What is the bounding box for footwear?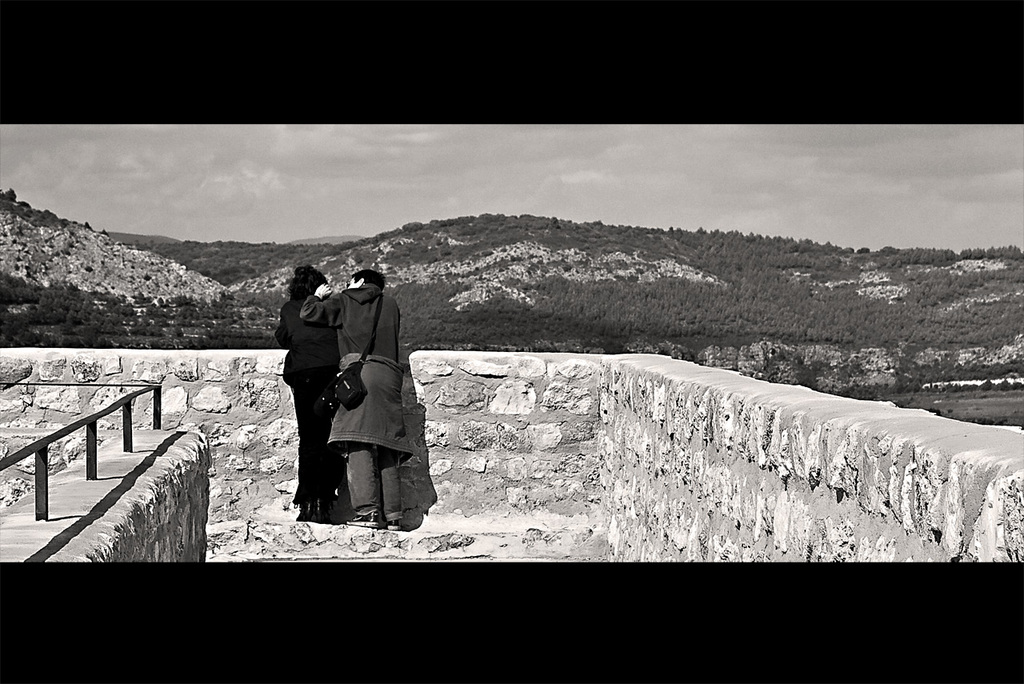
(x1=289, y1=504, x2=317, y2=522).
